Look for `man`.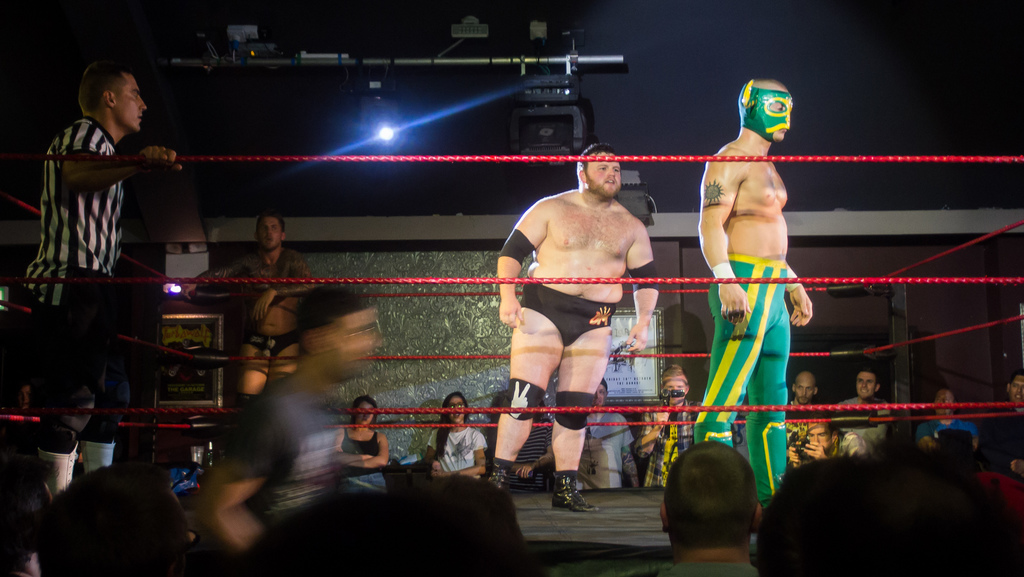
Found: <box>195,288,383,562</box>.
